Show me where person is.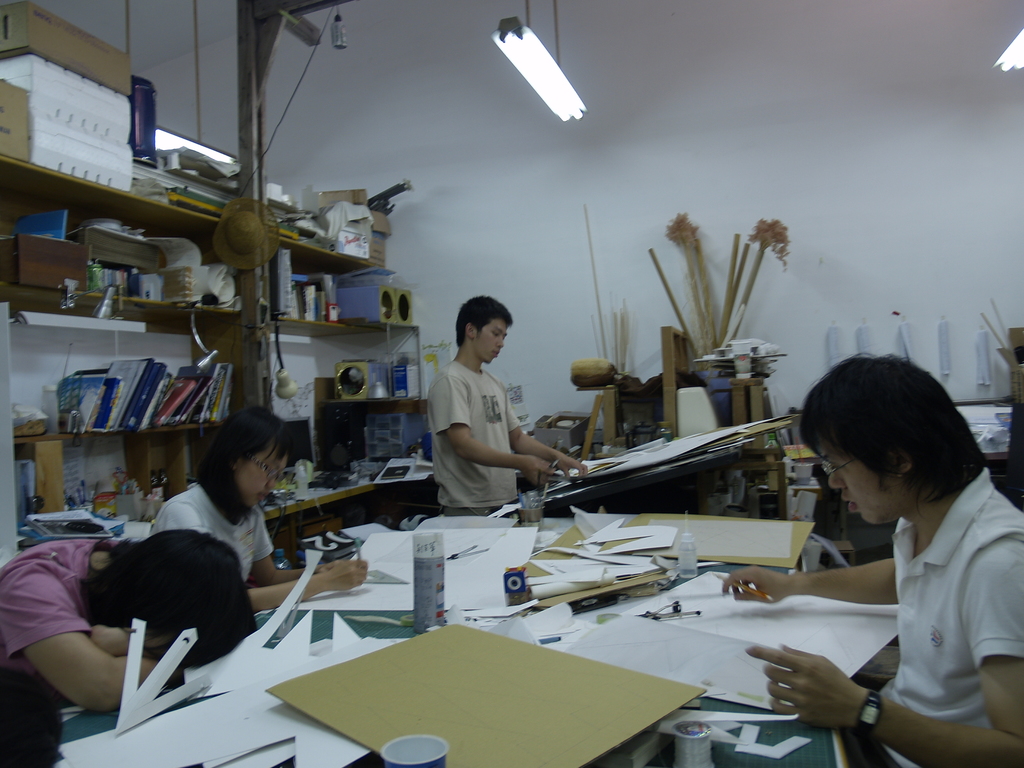
person is at {"x1": 719, "y1": 352, "x2": 1023, "y2": 767}.
